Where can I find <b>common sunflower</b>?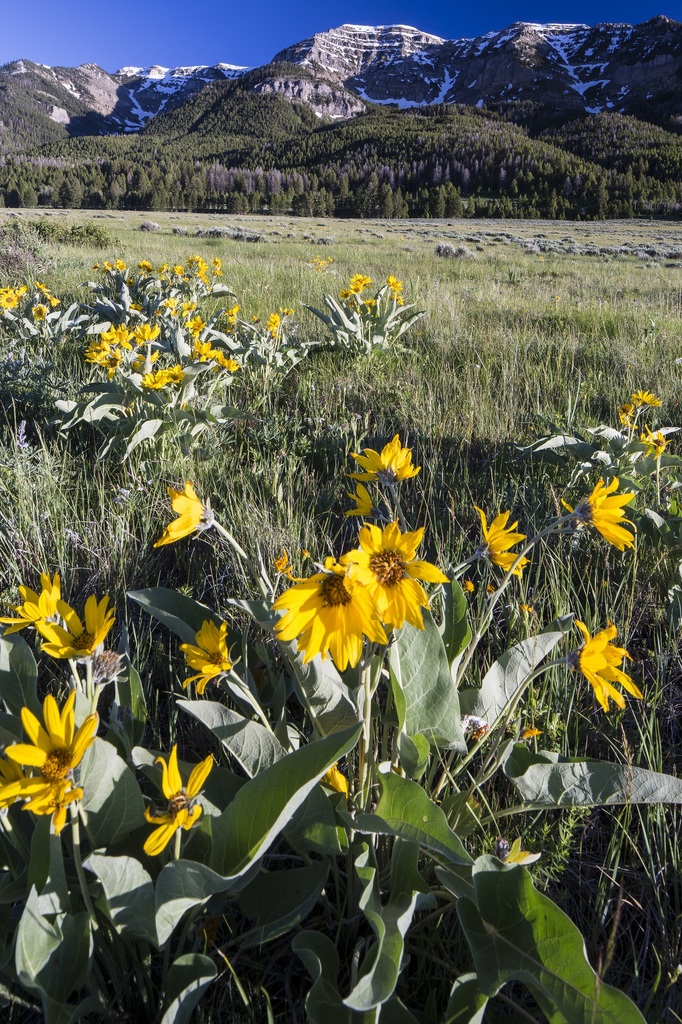
You can find it at crop(137, 745, 207, 857).
